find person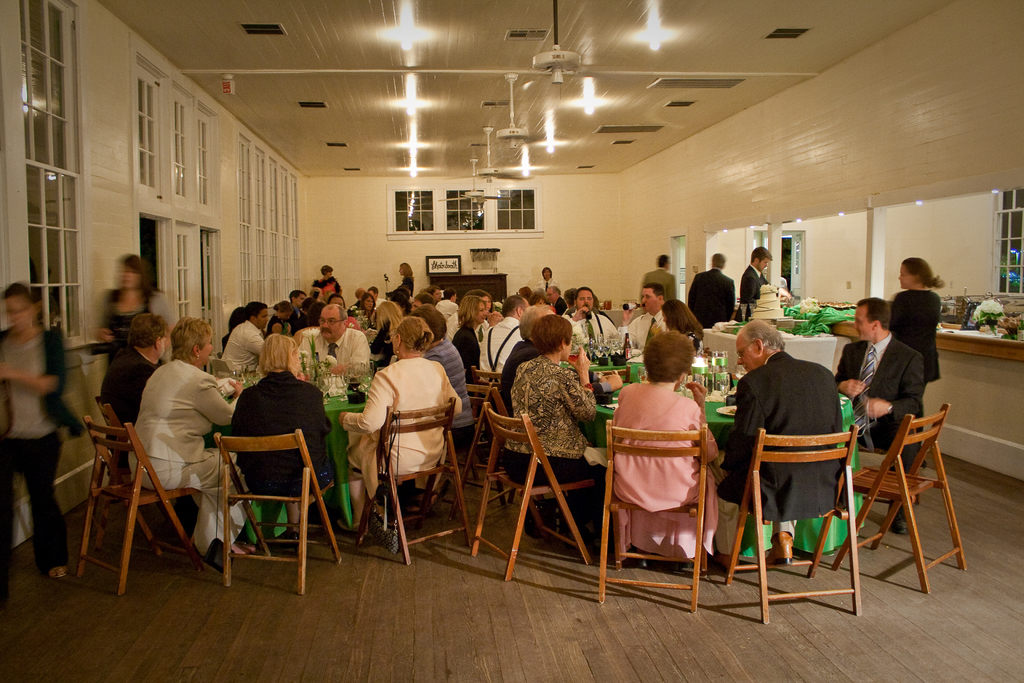
883, 256, 943, 468
